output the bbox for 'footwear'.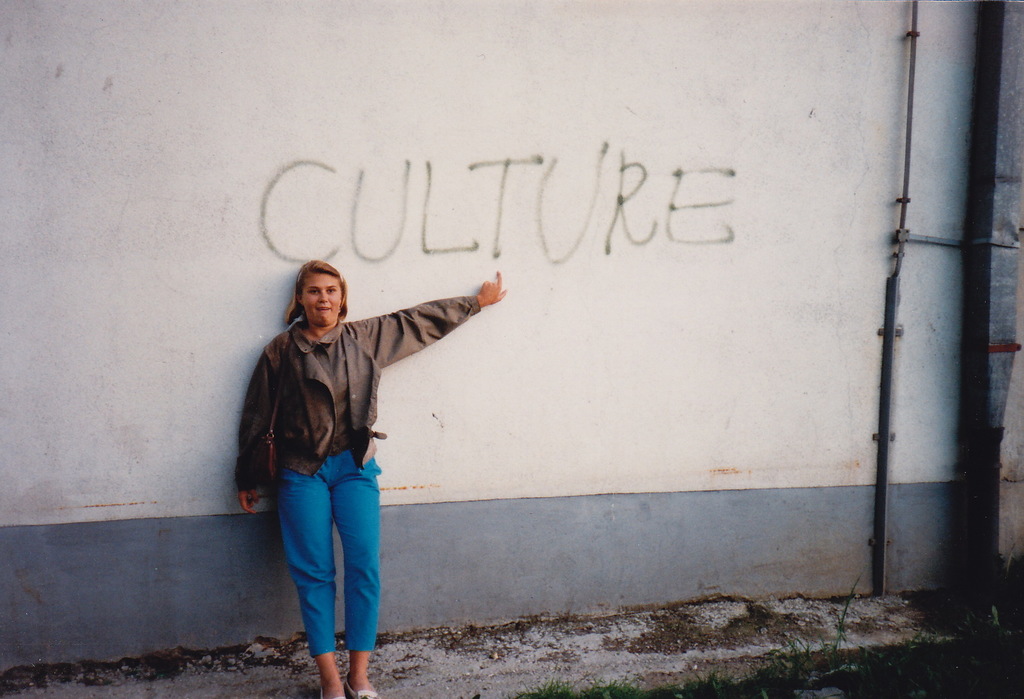
314, 671, 337, 696.
